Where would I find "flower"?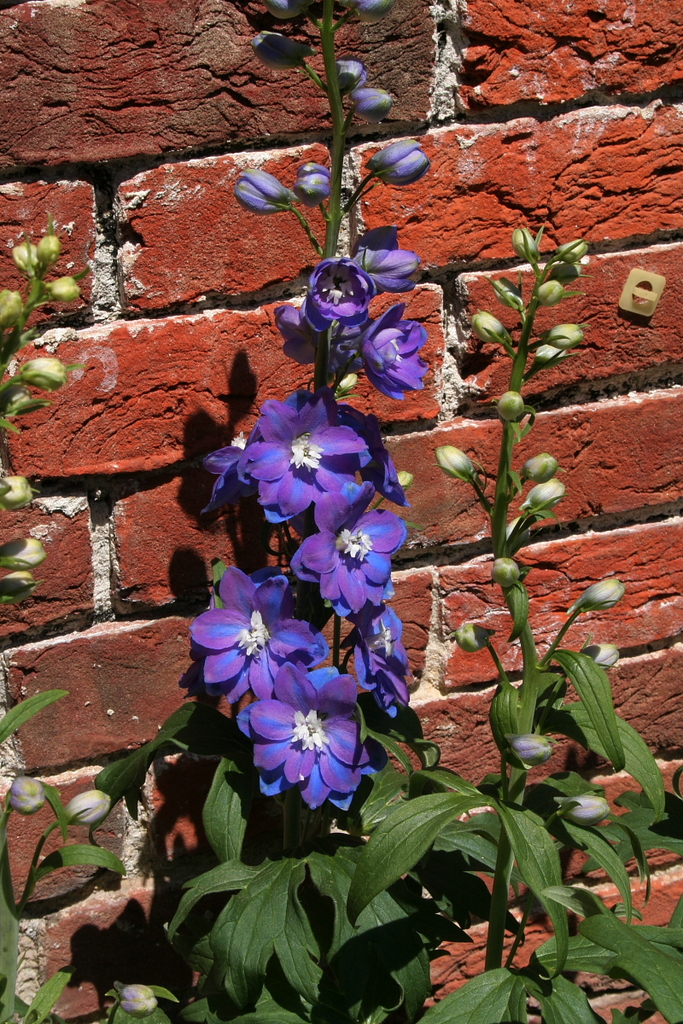
At (left=313, top=258, right=377, bottom=337).
